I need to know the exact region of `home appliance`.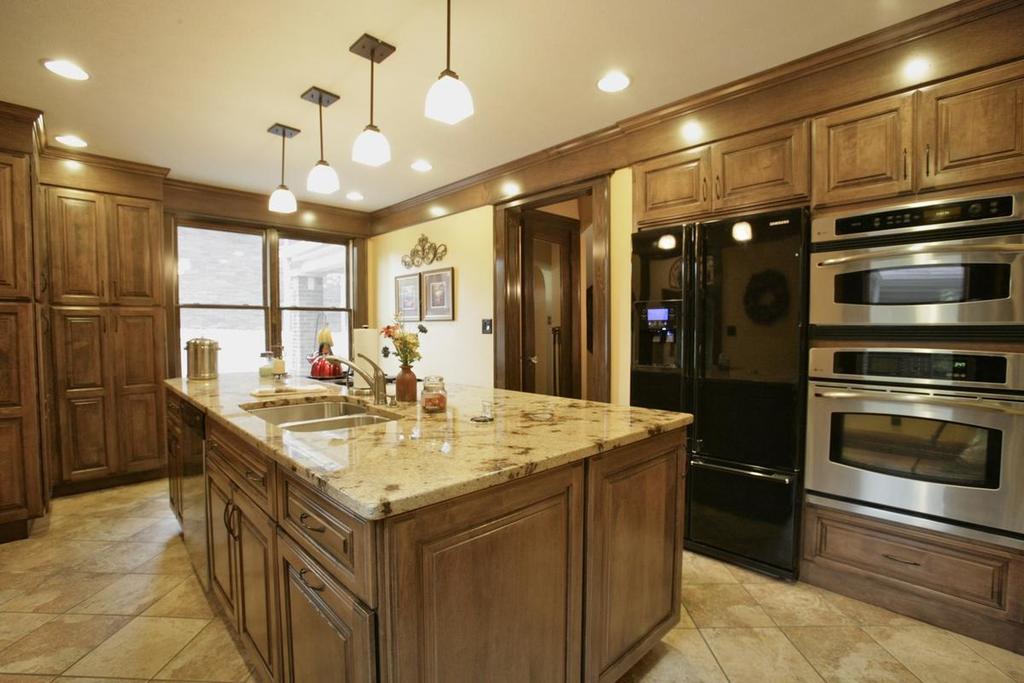
Region: rect(629, 202, 804, 585).
